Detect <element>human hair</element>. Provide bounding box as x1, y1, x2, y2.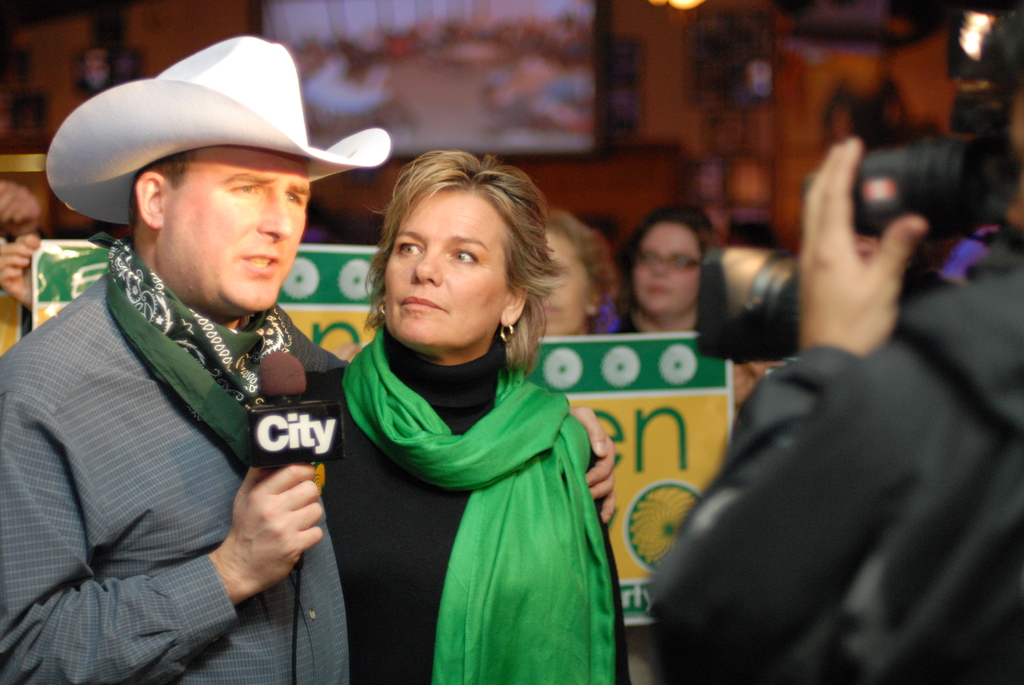
619, 193, 720, 297.
